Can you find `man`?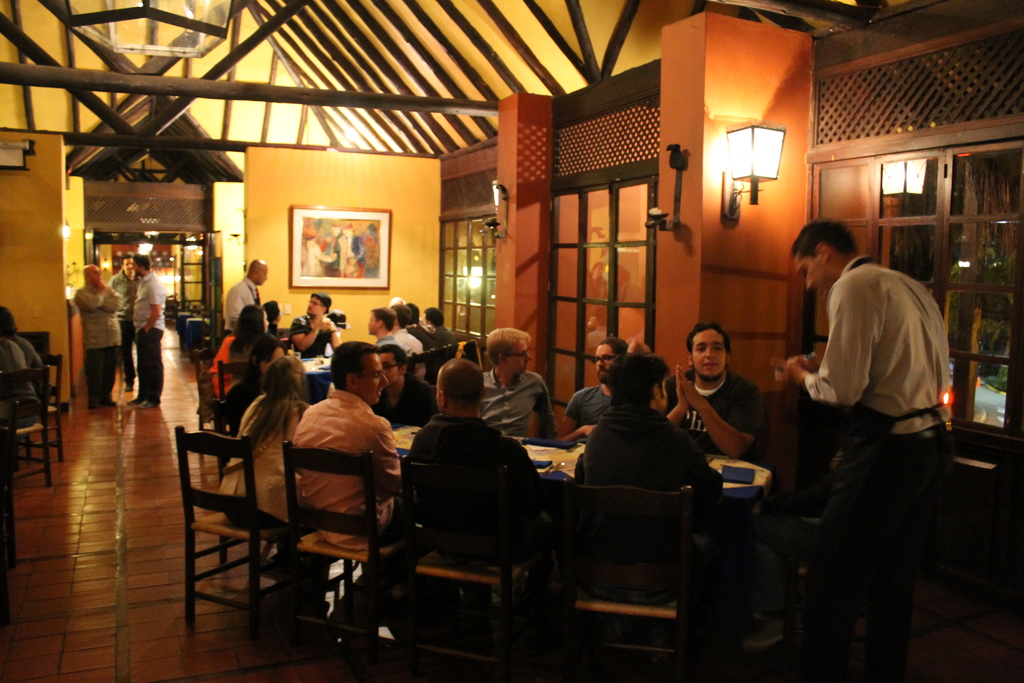
Yes, bounding box: (790,222,955,682).
